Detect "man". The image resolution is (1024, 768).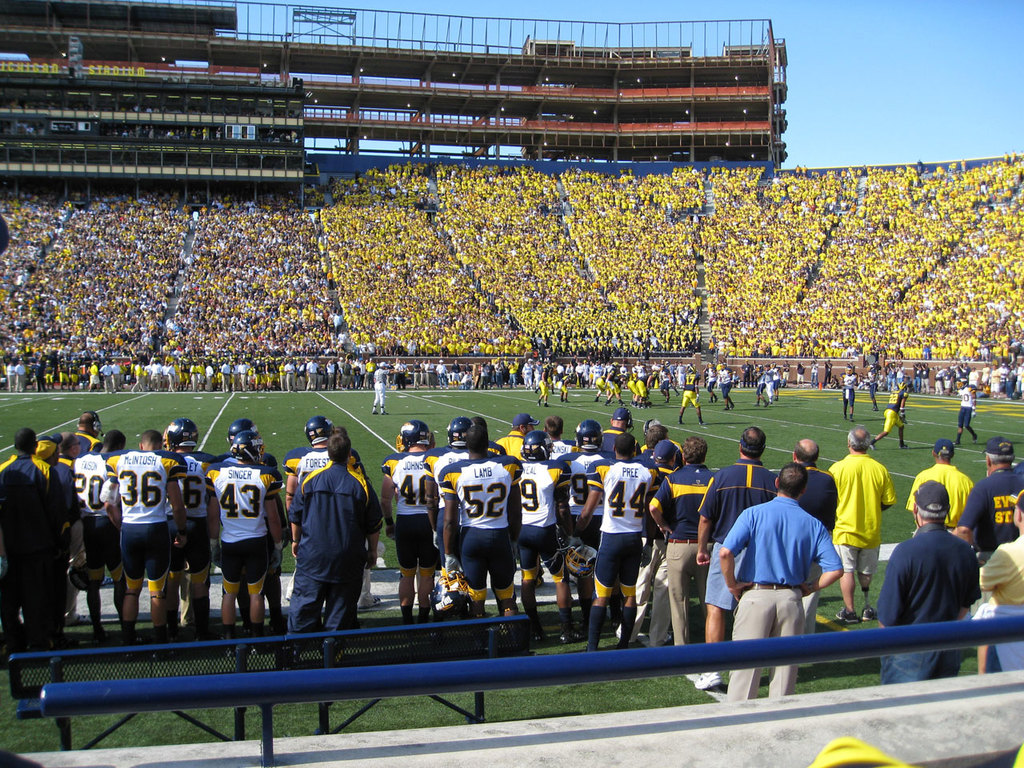
66,411,105,456.
